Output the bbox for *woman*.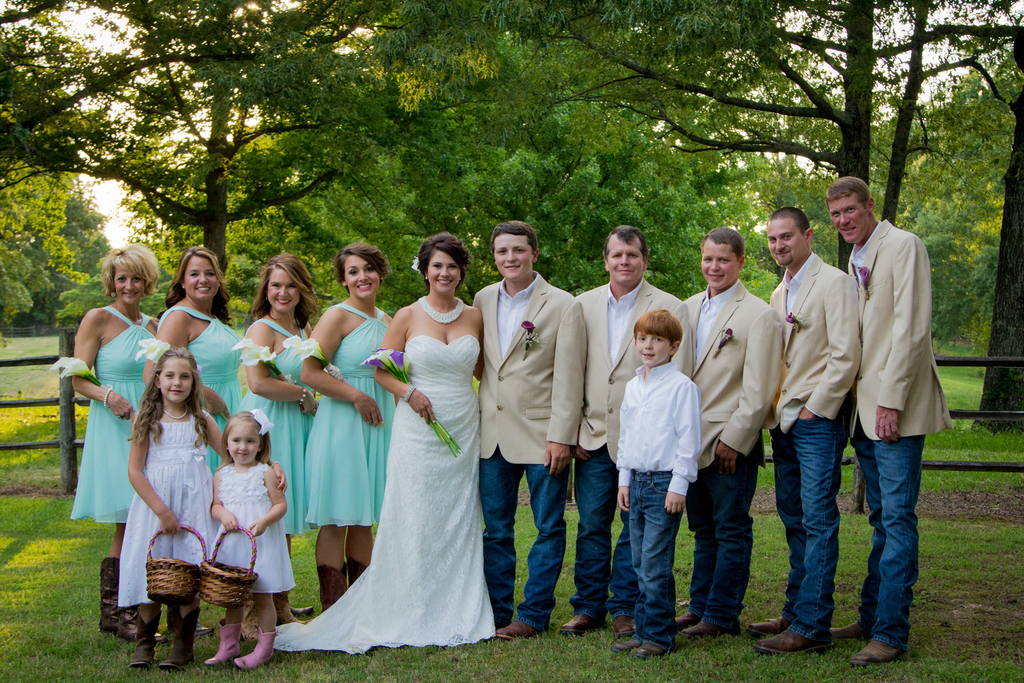
69,238,173,646.
